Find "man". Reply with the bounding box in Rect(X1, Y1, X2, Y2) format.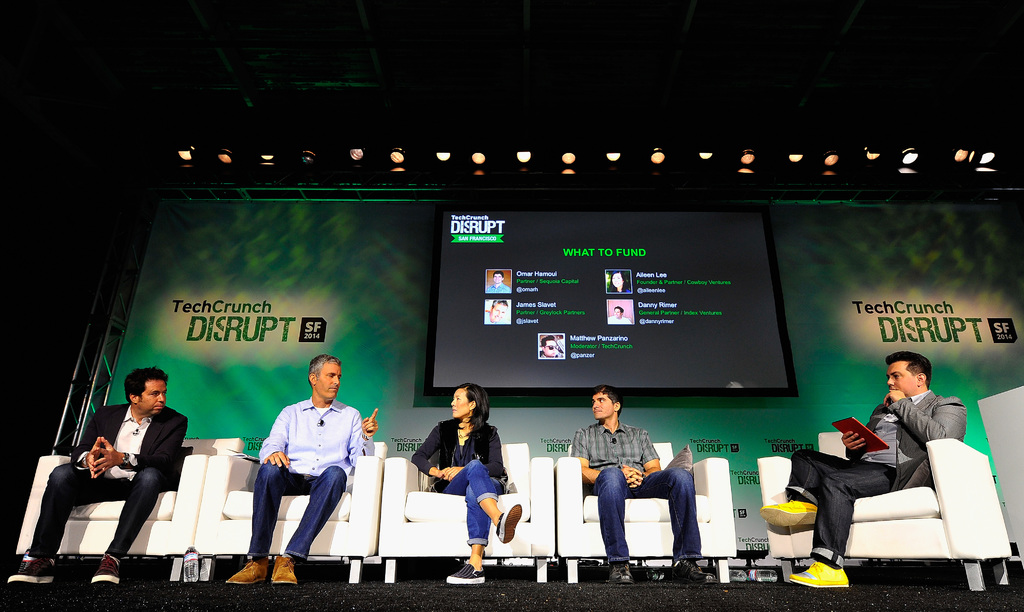
Rect(758, 350, 967, 589).
